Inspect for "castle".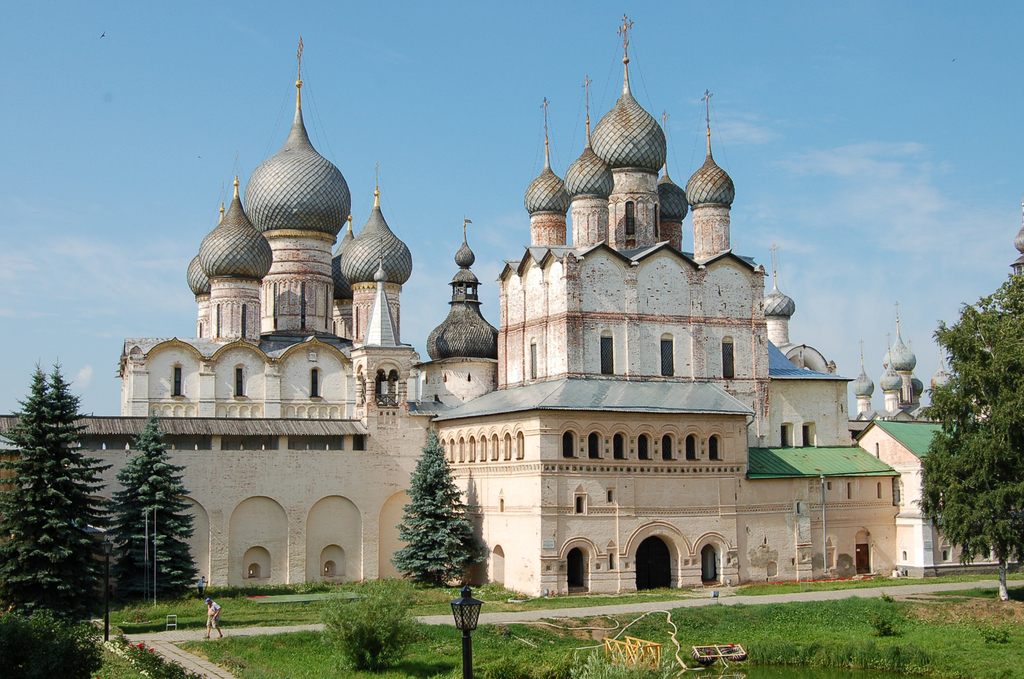
Inspection: 12,31,948,641.
